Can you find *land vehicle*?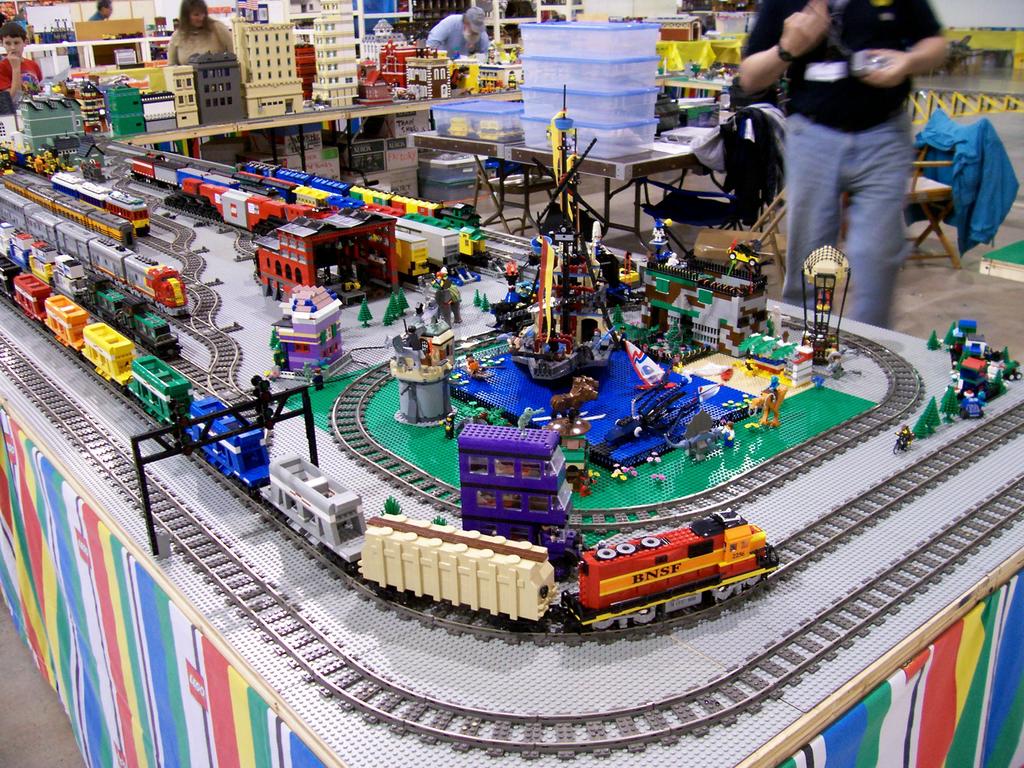
Yes, bounding box: [left=0, top=188, right=189, bottom=317].
